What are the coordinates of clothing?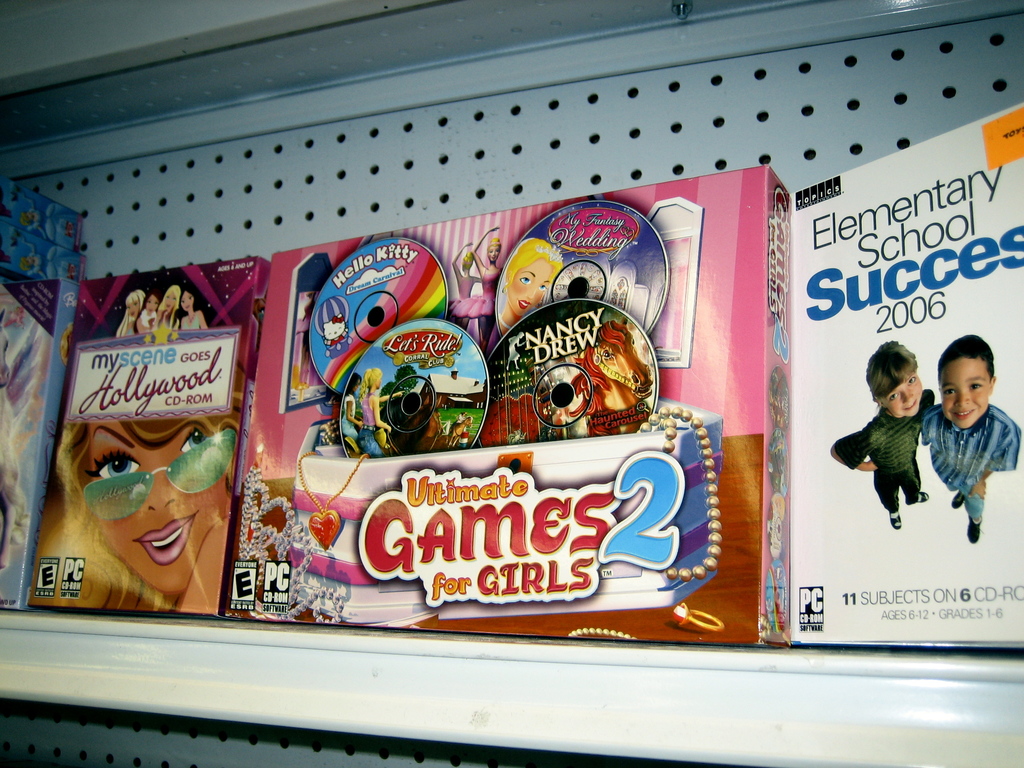
bbox=(355, 392, 381, 461).
